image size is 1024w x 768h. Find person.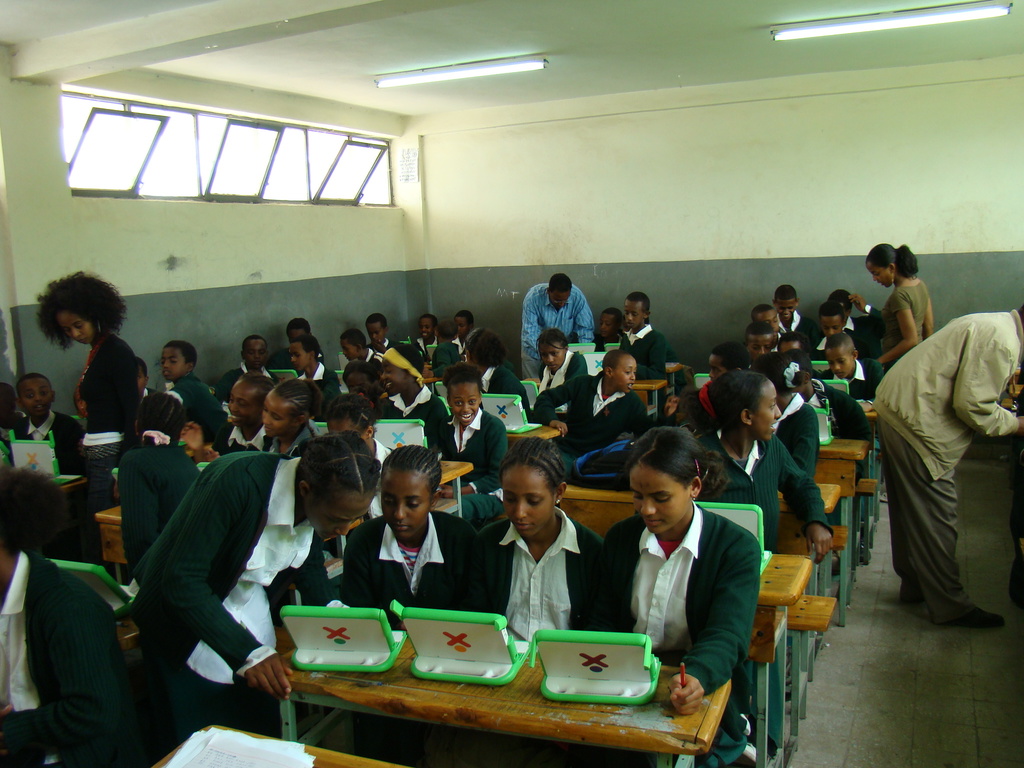
box=[269, 334, 329, 389].
